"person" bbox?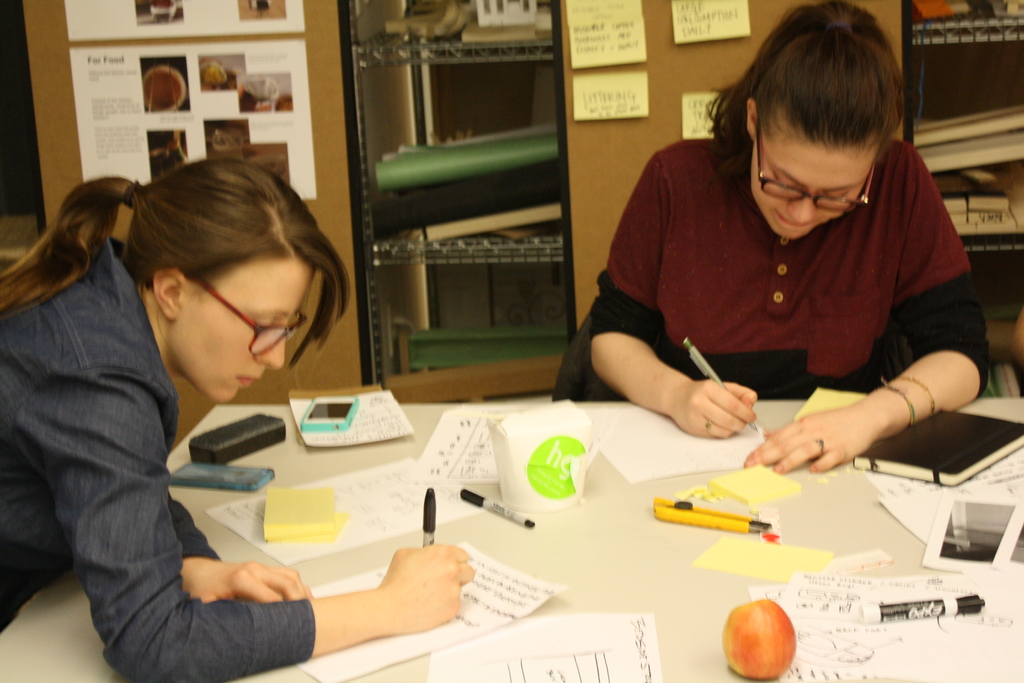
Rect(0, 158, 476, 682)
